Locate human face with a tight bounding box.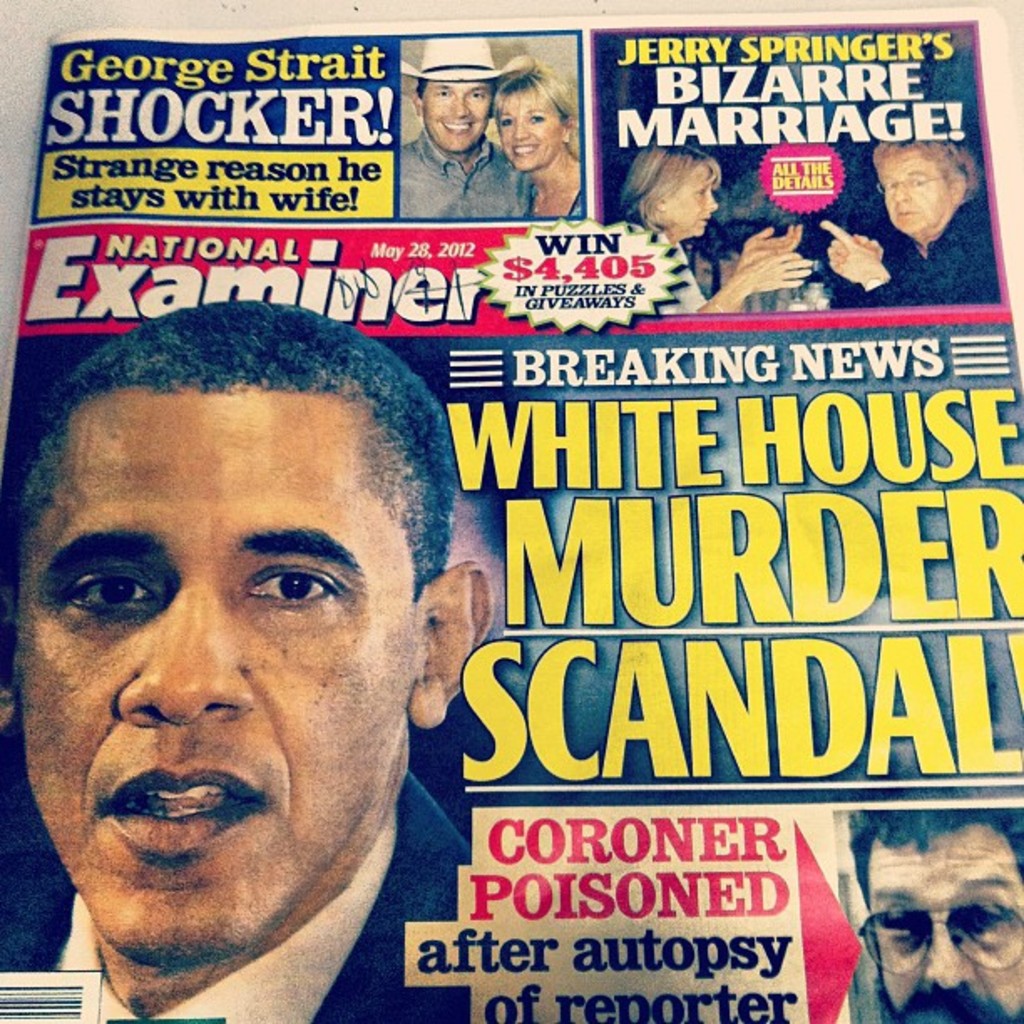
pyautogui.locateOnScreen(499, 85, 562, 171).
